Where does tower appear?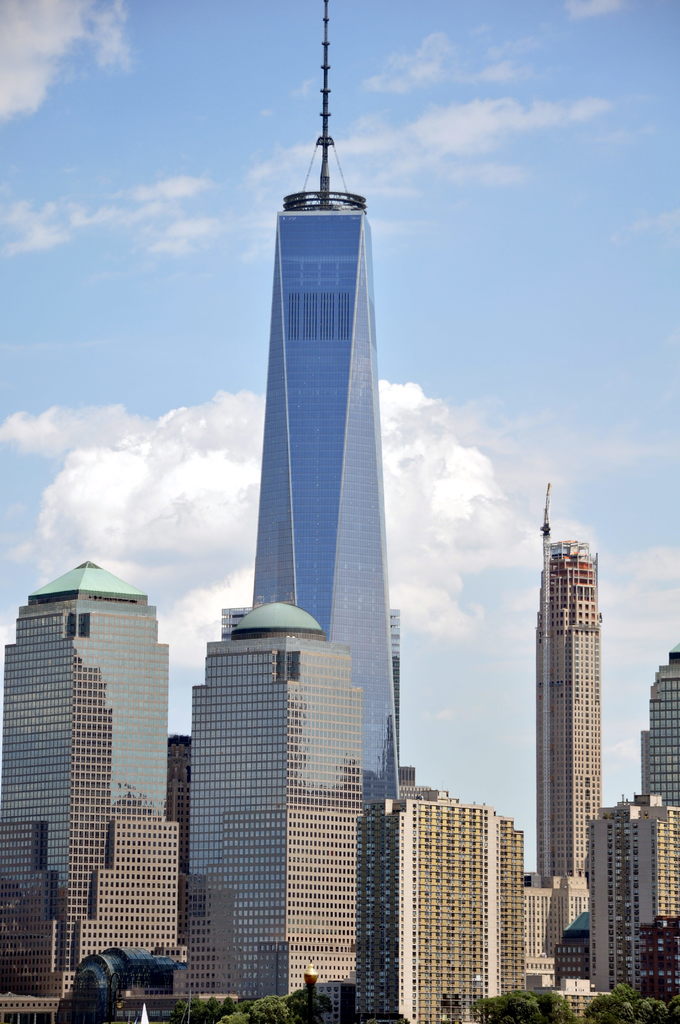
Appears at box=[2, 563, 177, 1023].
